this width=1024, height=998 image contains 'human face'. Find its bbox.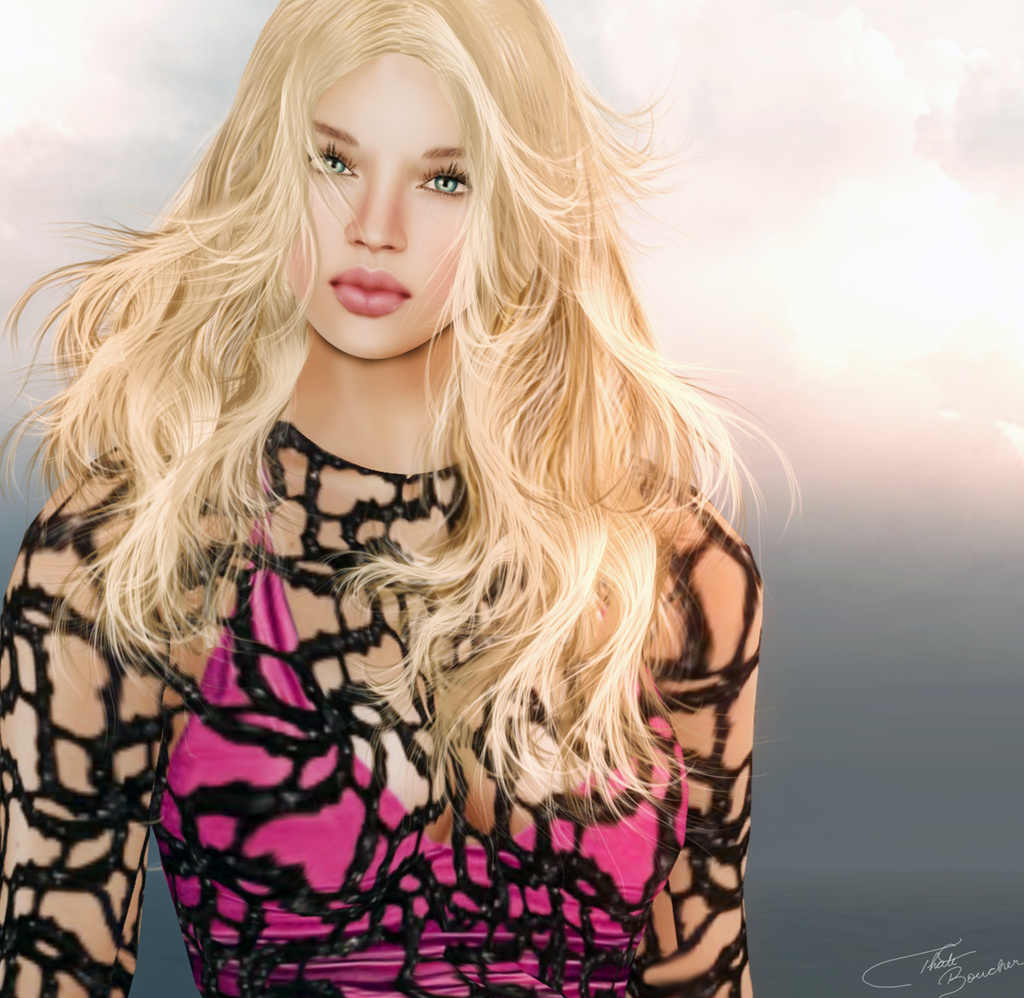
288/50/466/358.
